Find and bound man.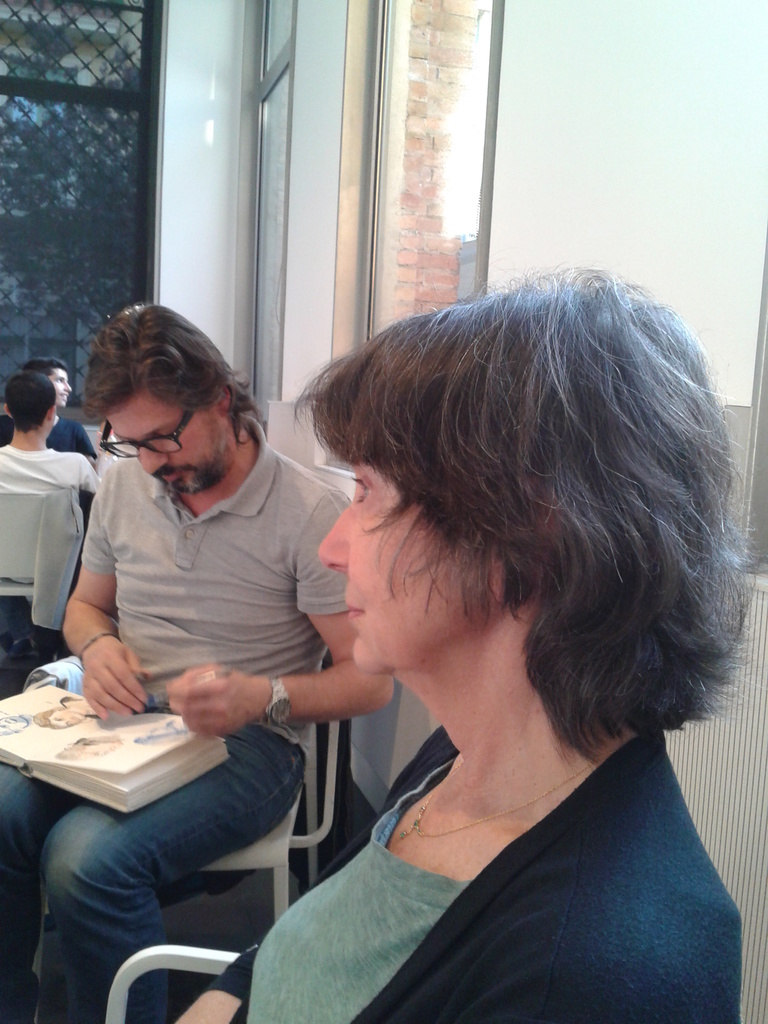
Bound: [0,363,93,454].
